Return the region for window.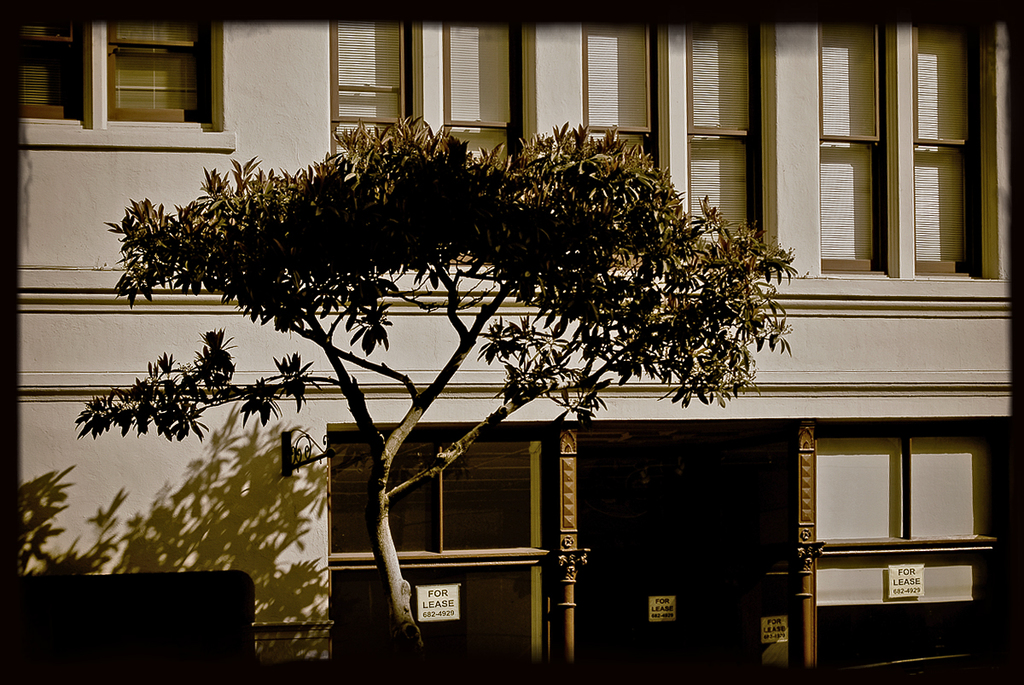
585:21:651:171.
